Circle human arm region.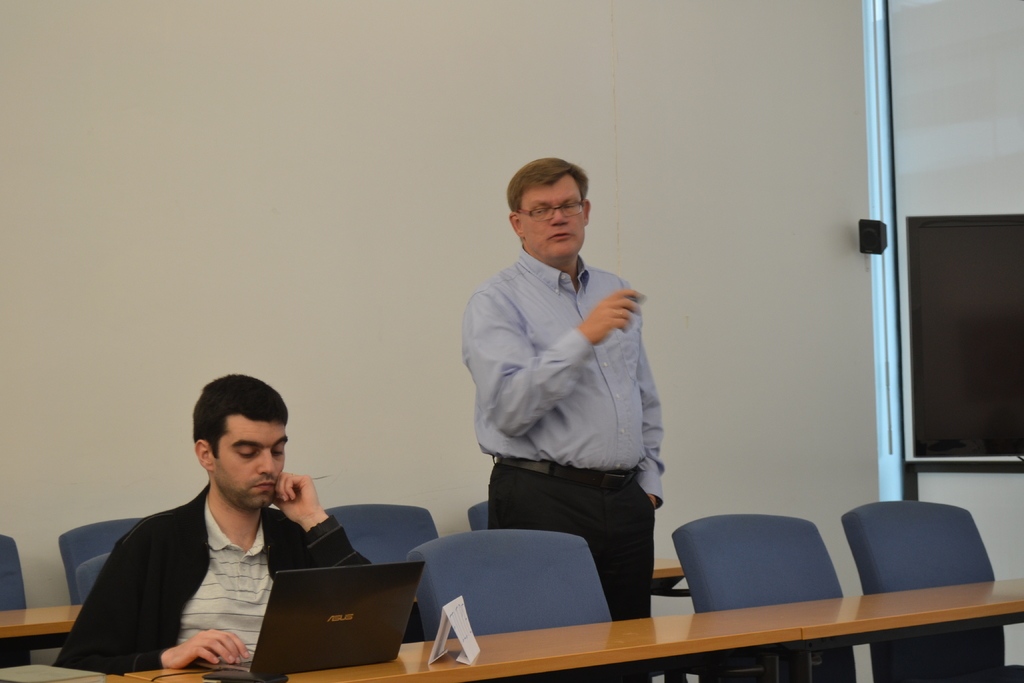
Region: locate(479, 291, 643, 441).
